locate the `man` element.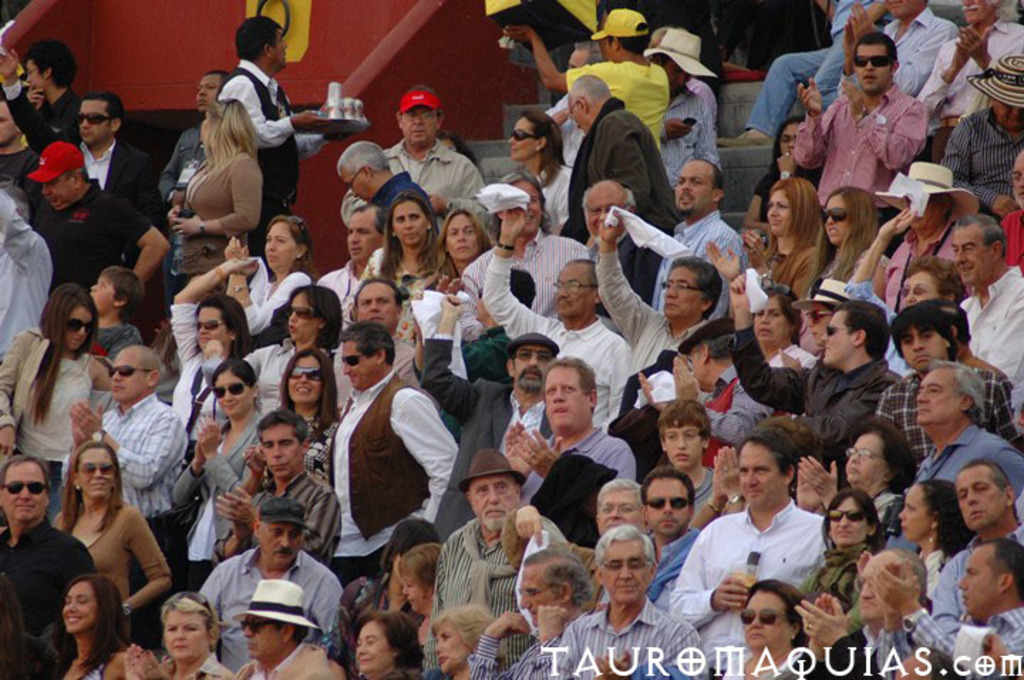
Element bbox: [x1=484, y1=199, x2=639, y2=434].
